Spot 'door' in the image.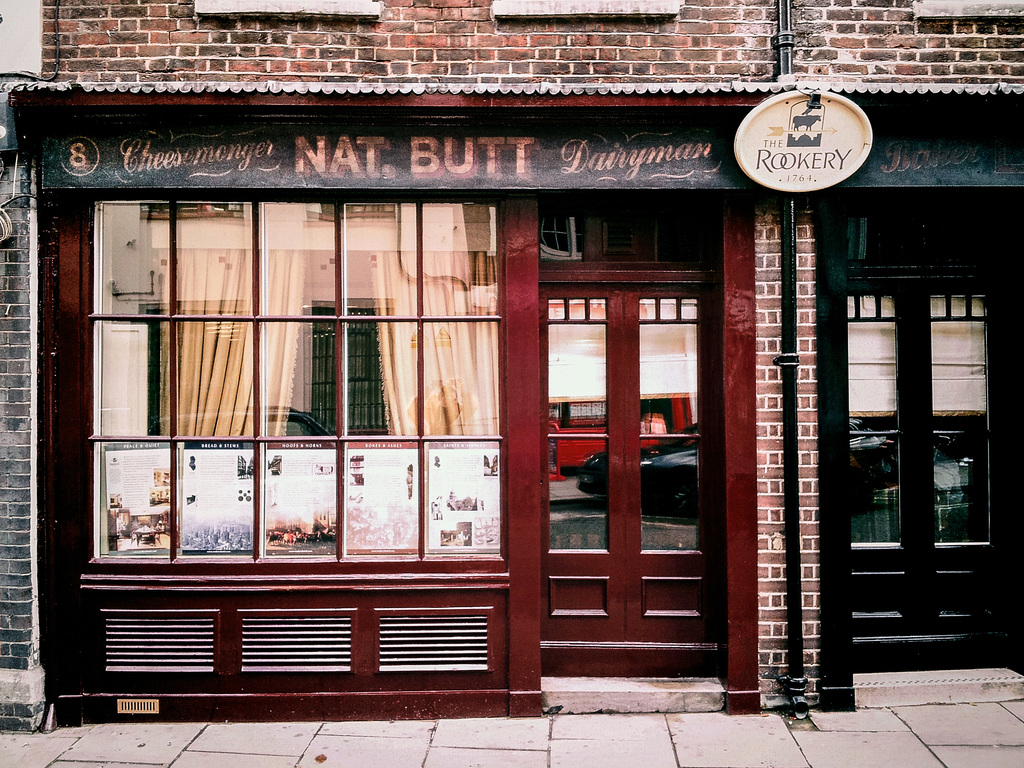
'door' found at (left=507, top=228, right=733, bottom=687).
